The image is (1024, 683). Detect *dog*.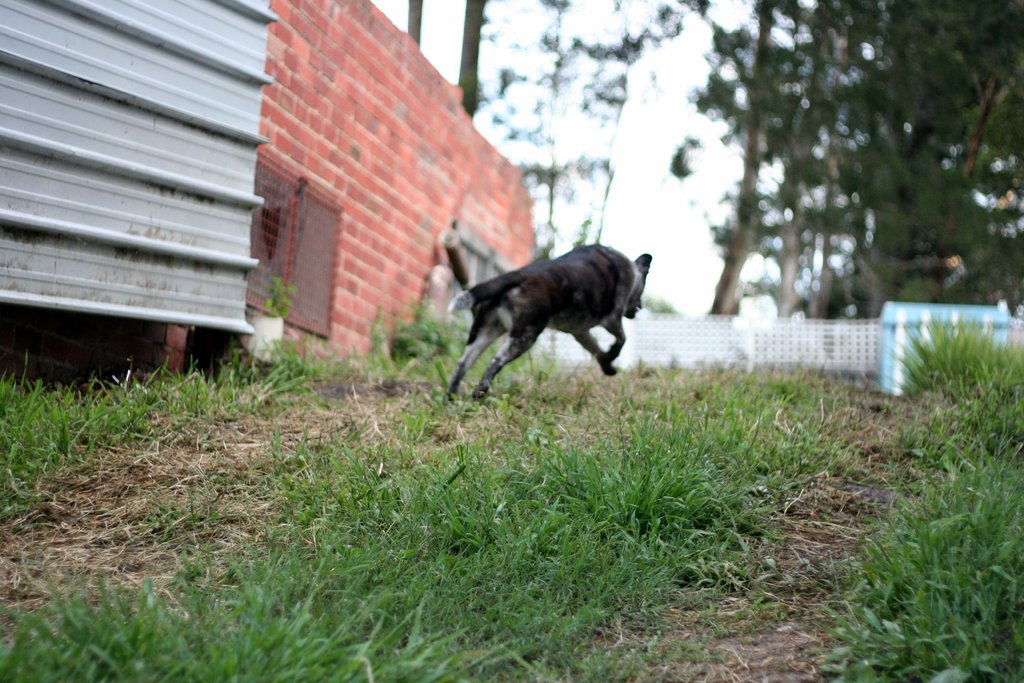
Detection: region(444, 242, 652, 406).
